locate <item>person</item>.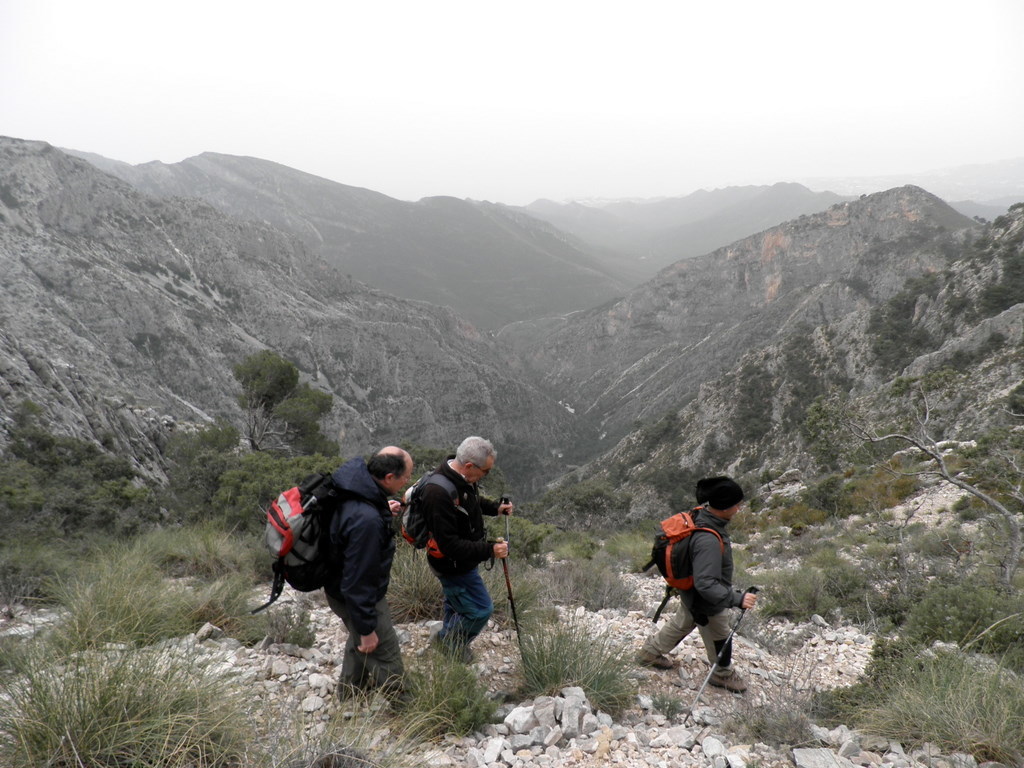
Bounding box: box=[627, 470, 749, 694].
